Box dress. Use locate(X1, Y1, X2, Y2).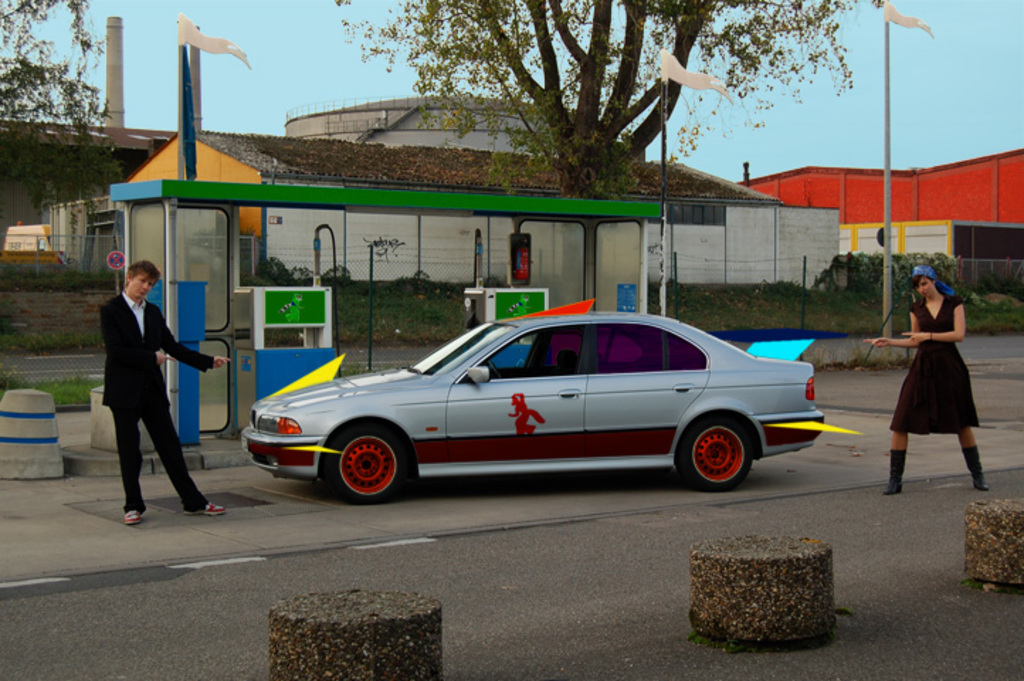
locate(886, 298, 981, 433).
